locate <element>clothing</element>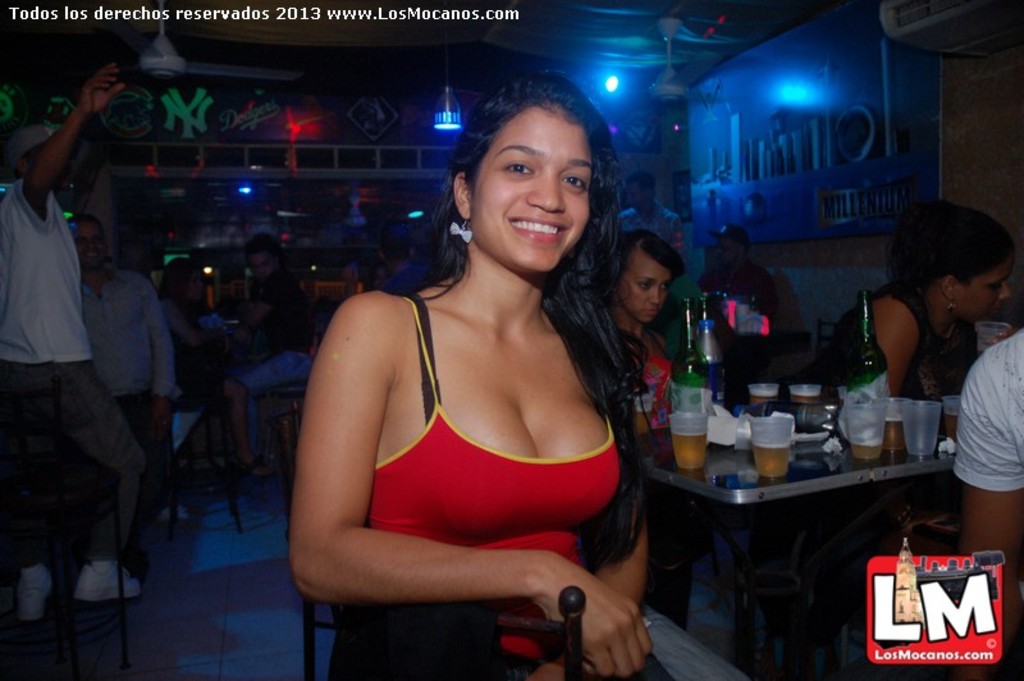
l=323, t=283, r=630, b=680
